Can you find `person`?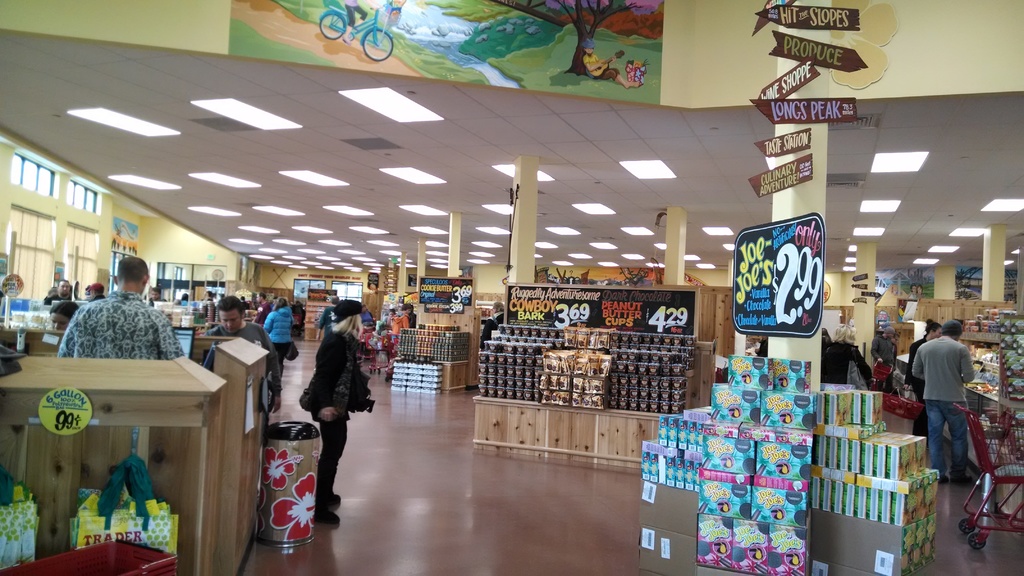
Yes, bounding box: region(820, 327, 834, 343).
